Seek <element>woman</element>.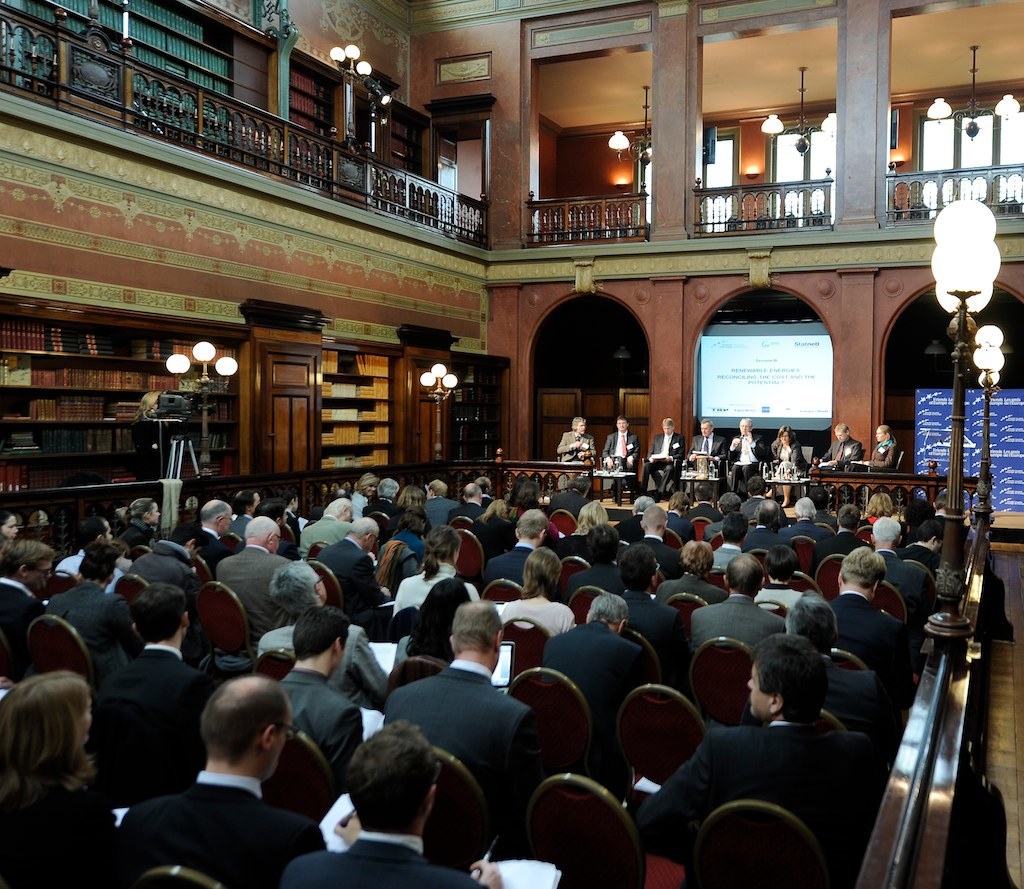
389/522/479/624.
